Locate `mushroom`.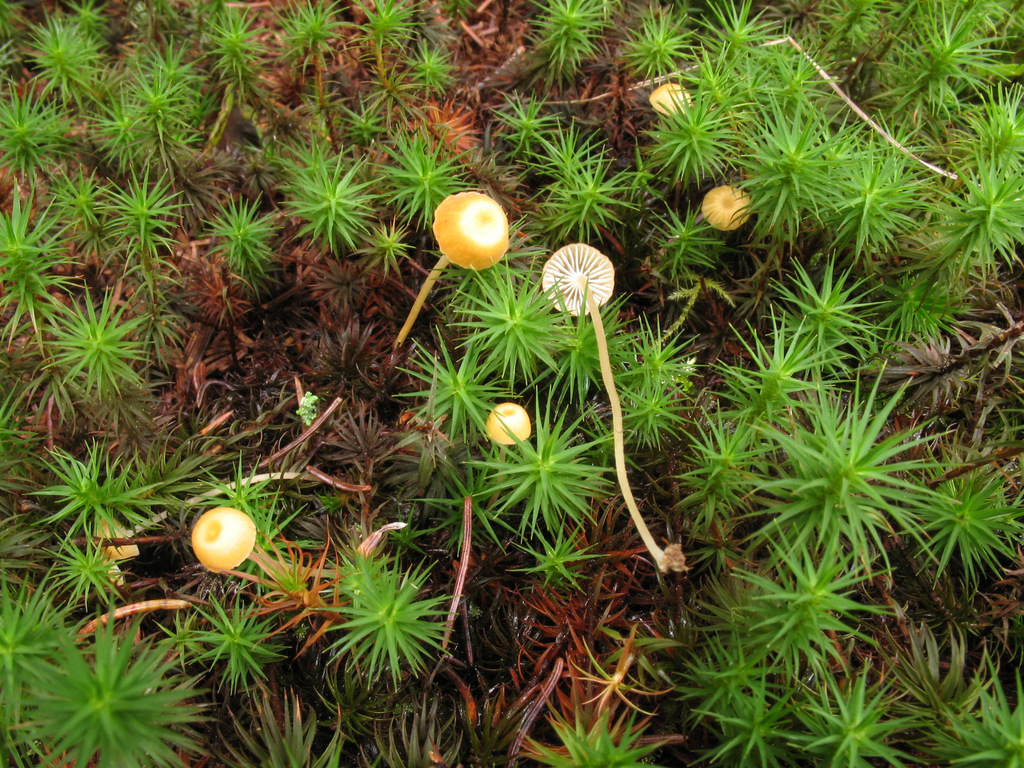
Bounding box: {"x1": 699, "y1": 188, "x2": 751, "y2": 233}.
